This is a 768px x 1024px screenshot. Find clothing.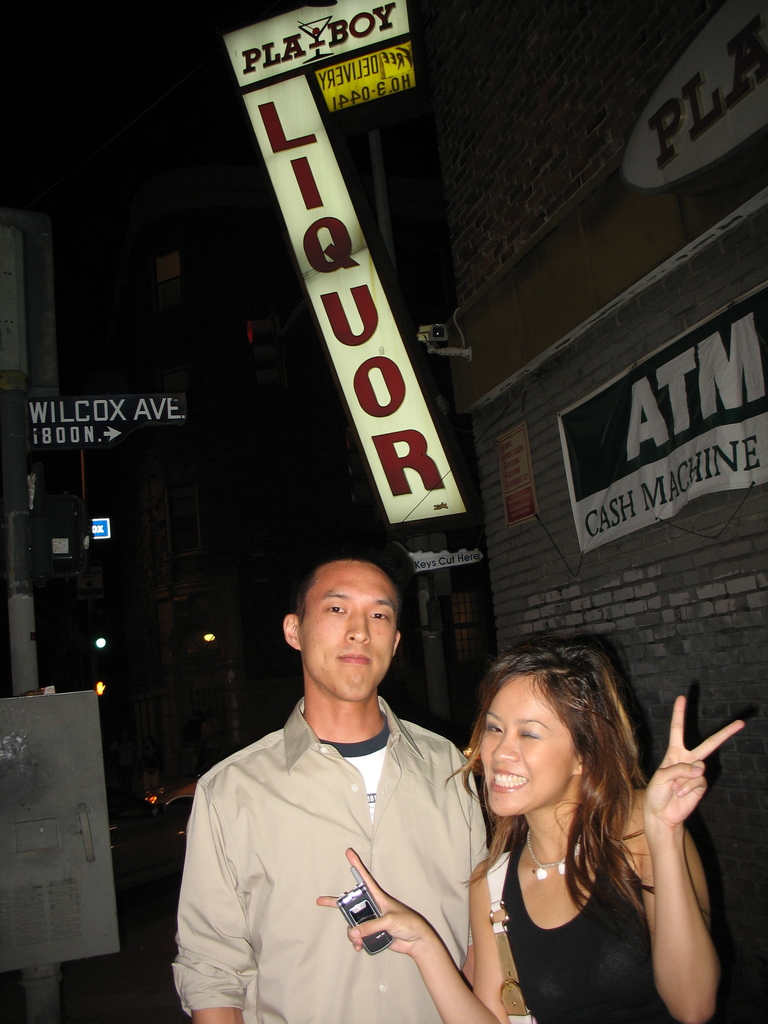
Bounding box: 177,650,509,1021.
